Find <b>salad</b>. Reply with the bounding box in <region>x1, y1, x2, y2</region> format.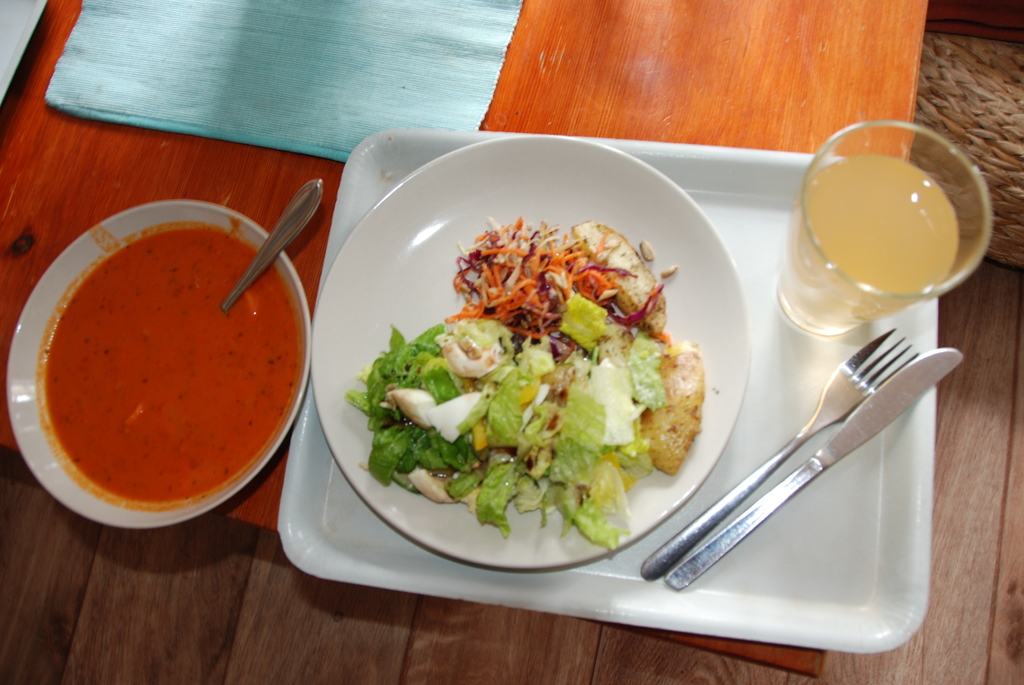
<region>283, 224, 746, 546</region>.
